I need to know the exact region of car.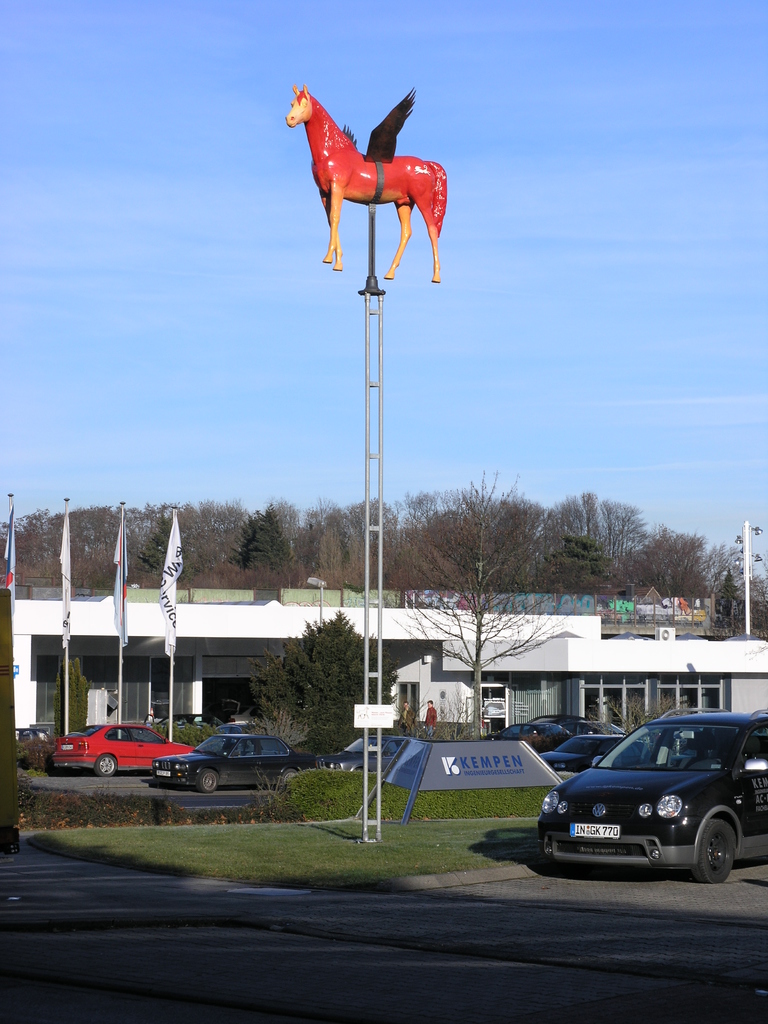
Region: (313, 734, 422, 771).
